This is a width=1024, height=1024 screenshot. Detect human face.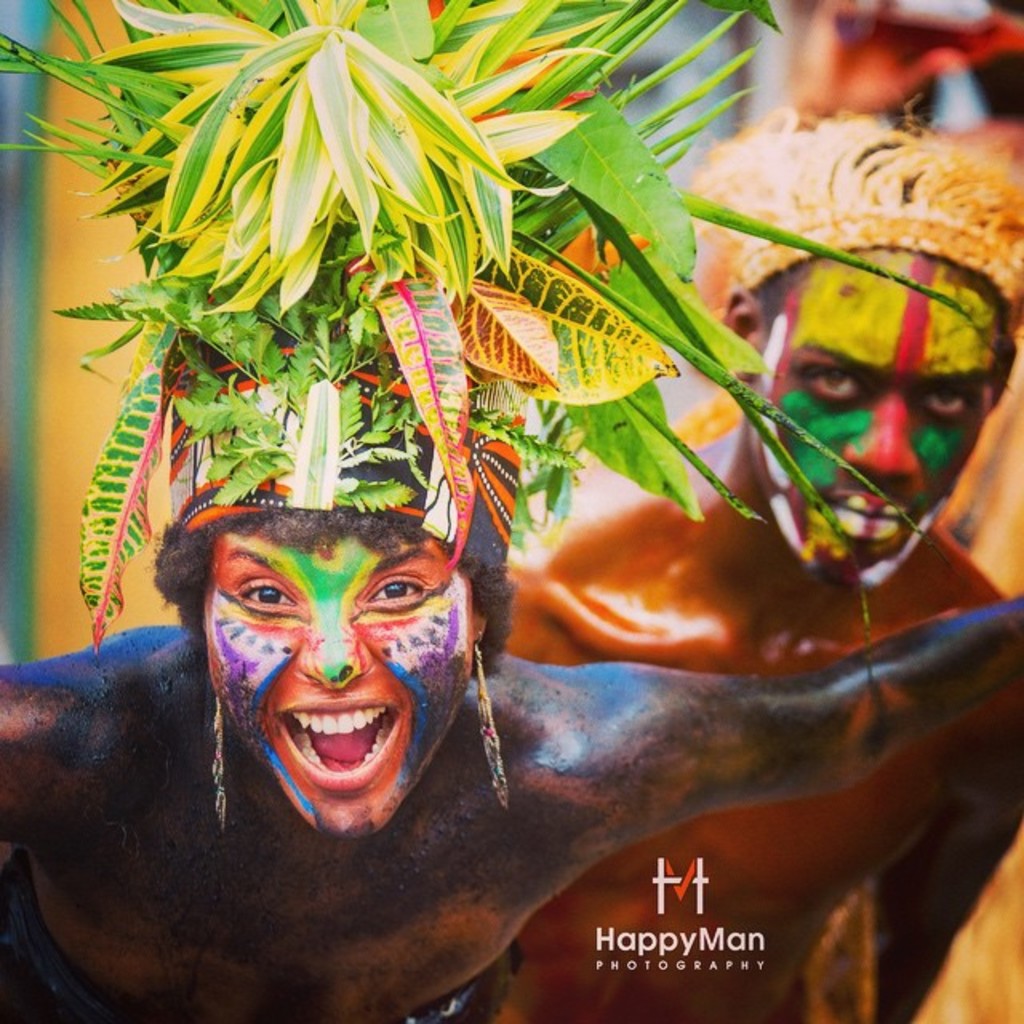
select_region(198, 504, 470, 838).
